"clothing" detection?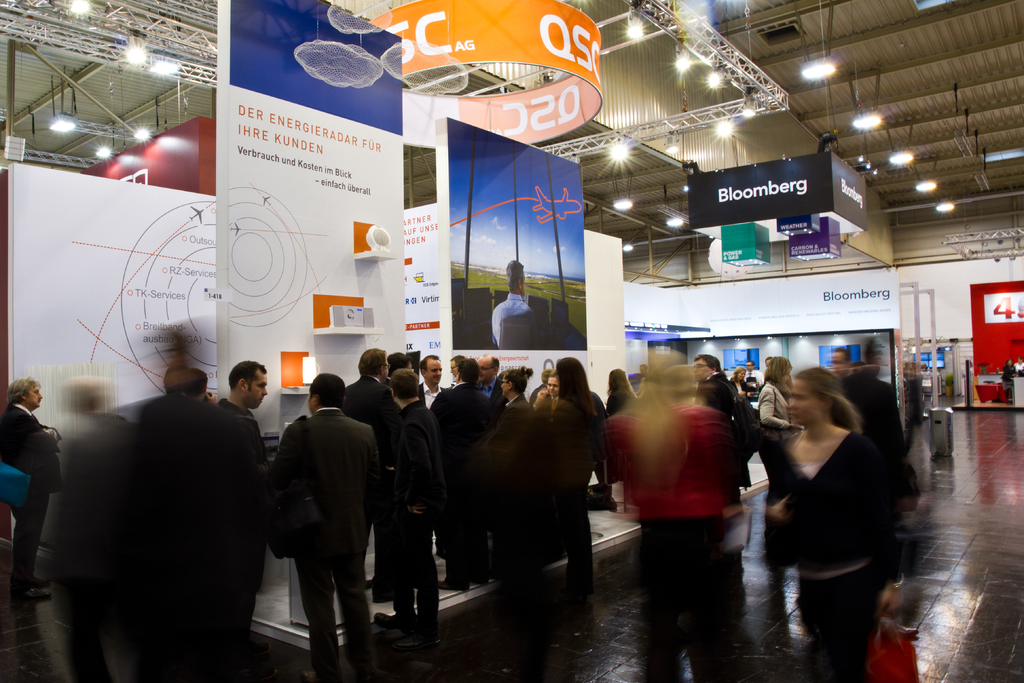
717/368/764/442
